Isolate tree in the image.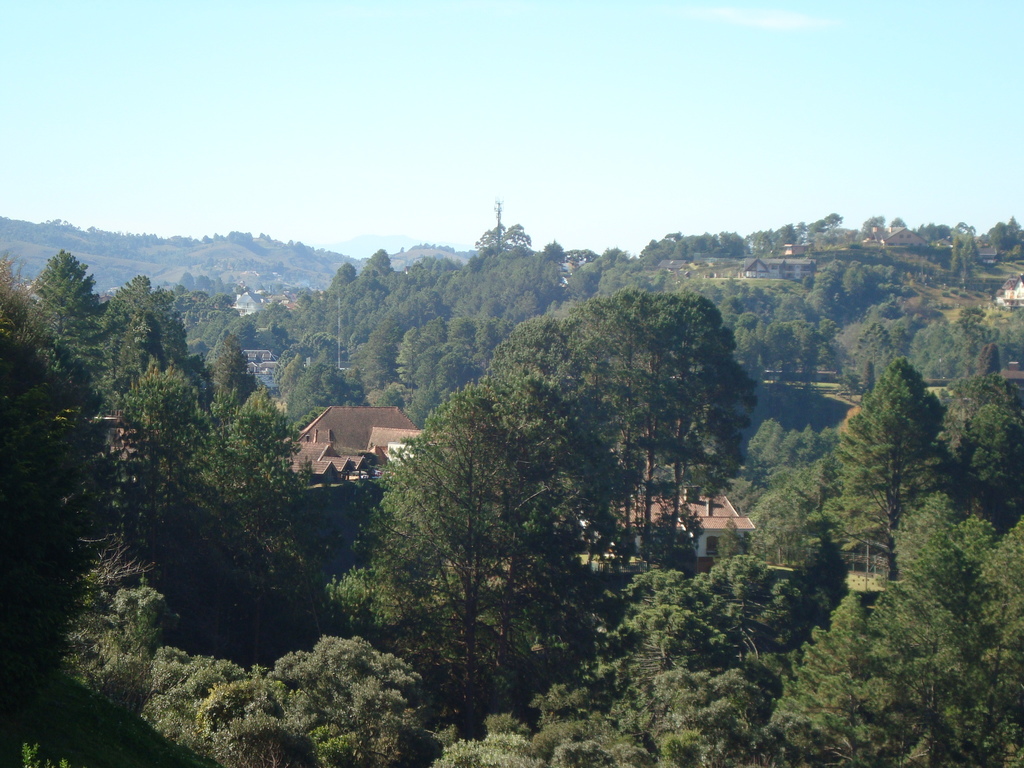
Isolated region: bbox=(977, 342, 1007, 392).
